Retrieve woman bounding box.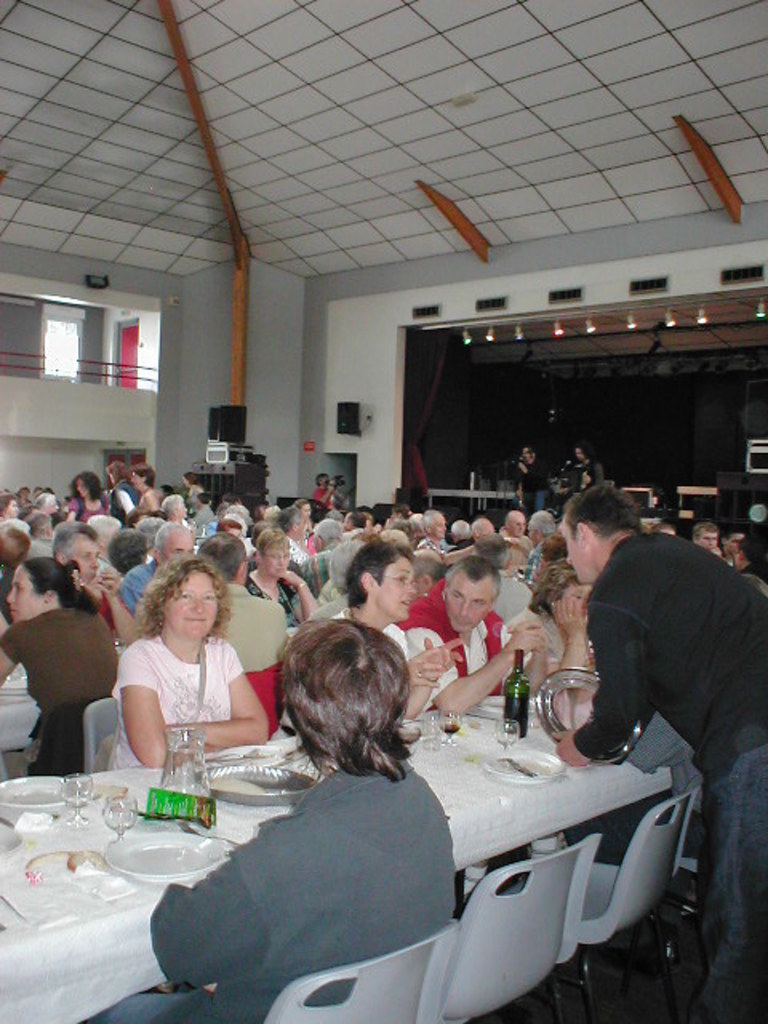
Bounding box: bbox=(102, 550, 266, 770).
